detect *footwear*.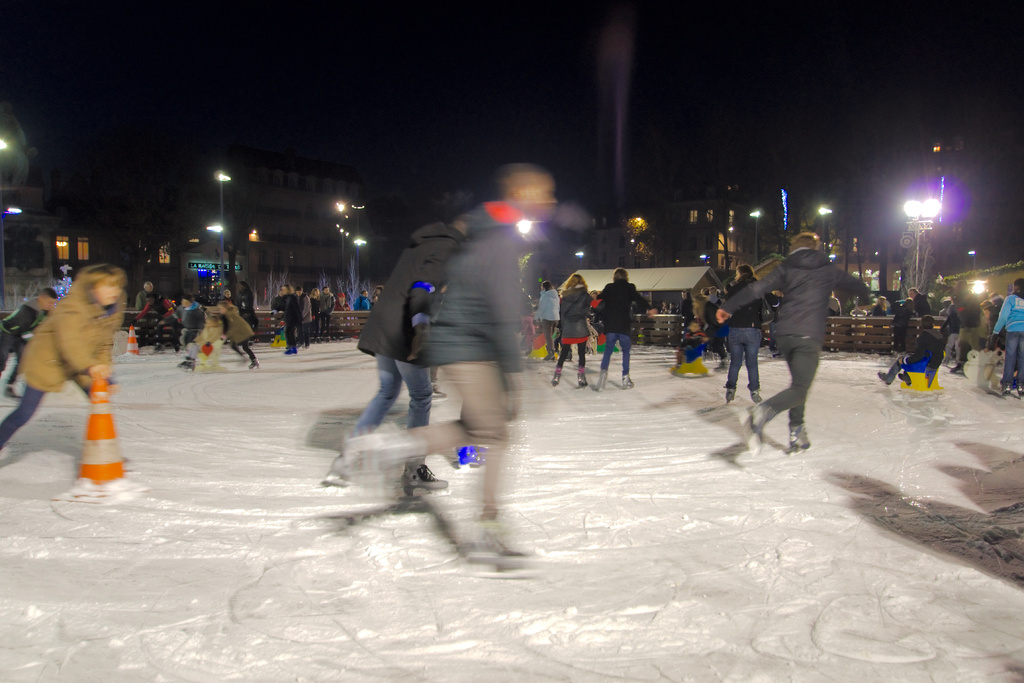
Detected at (x1=319, y1=468, x2=347, y2=489).
